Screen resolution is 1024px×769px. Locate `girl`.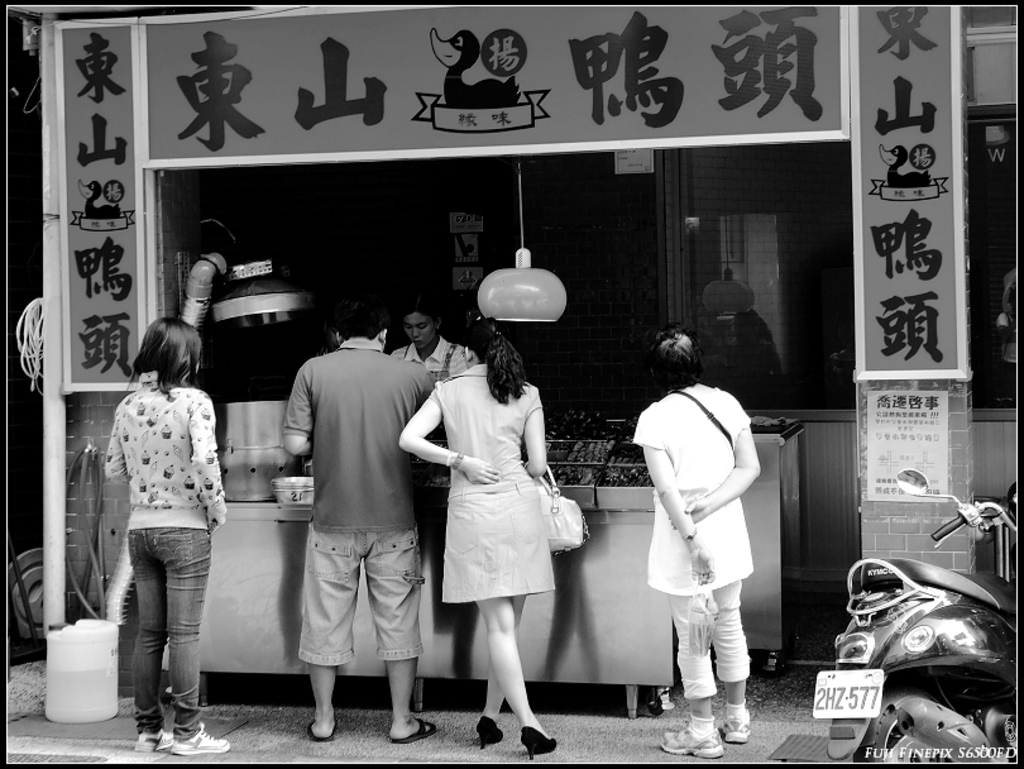
locate(92, 314, 233, 746).
